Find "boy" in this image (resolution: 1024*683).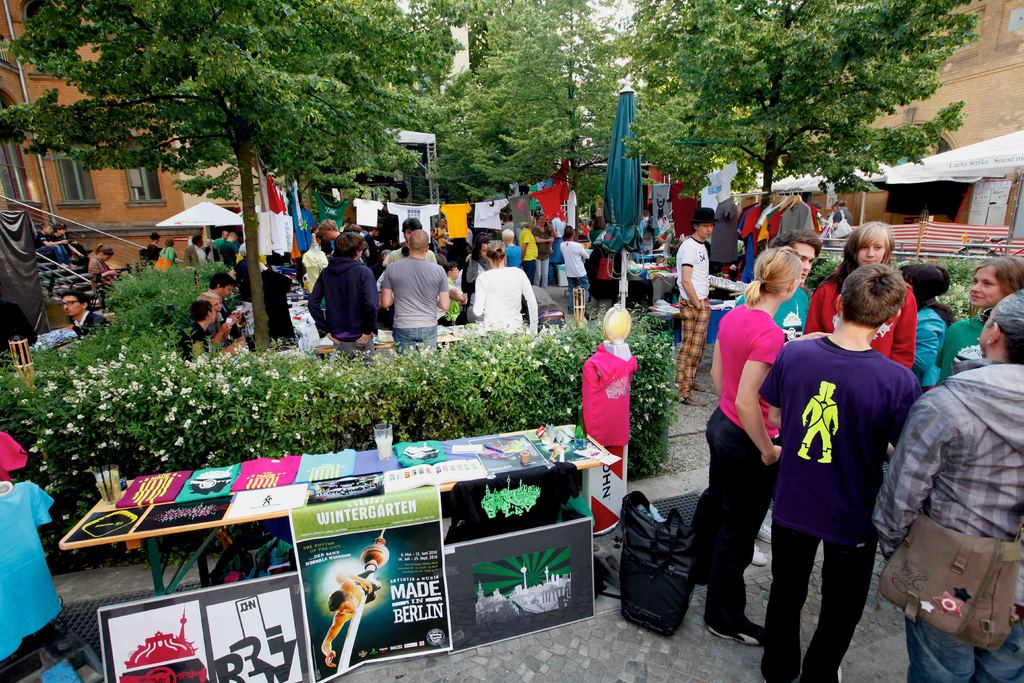
[318, 220, 340, 242].
